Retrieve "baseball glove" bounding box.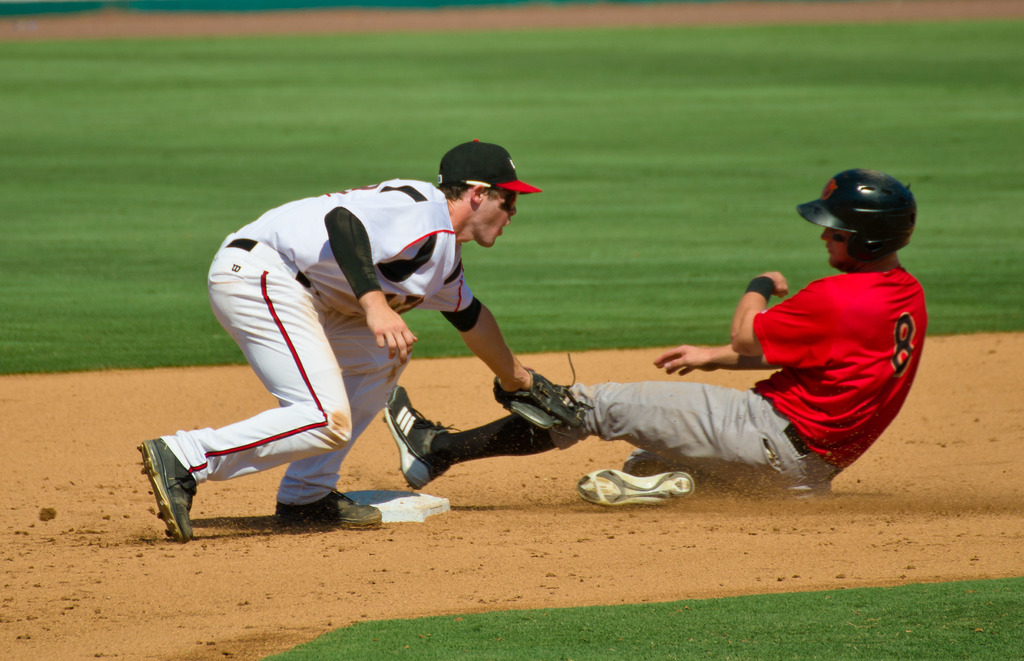
Bounding box: detection(490, 351, 590, 435).
